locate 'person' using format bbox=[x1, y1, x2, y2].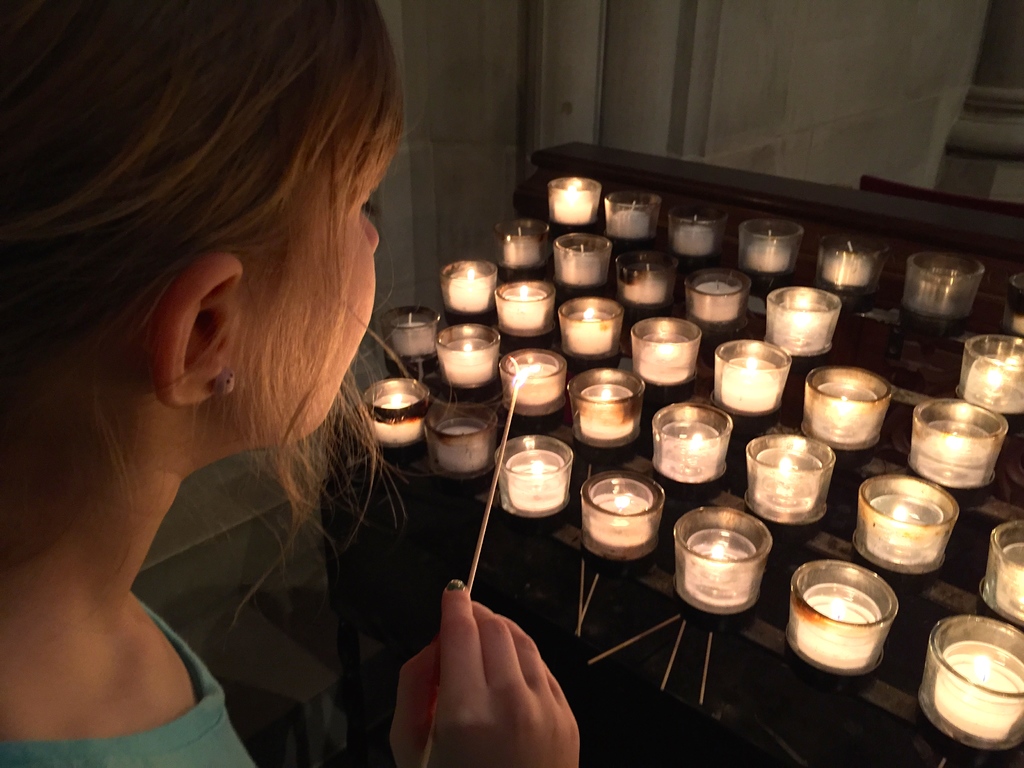
bbox=[0, 0, 582, 767].
